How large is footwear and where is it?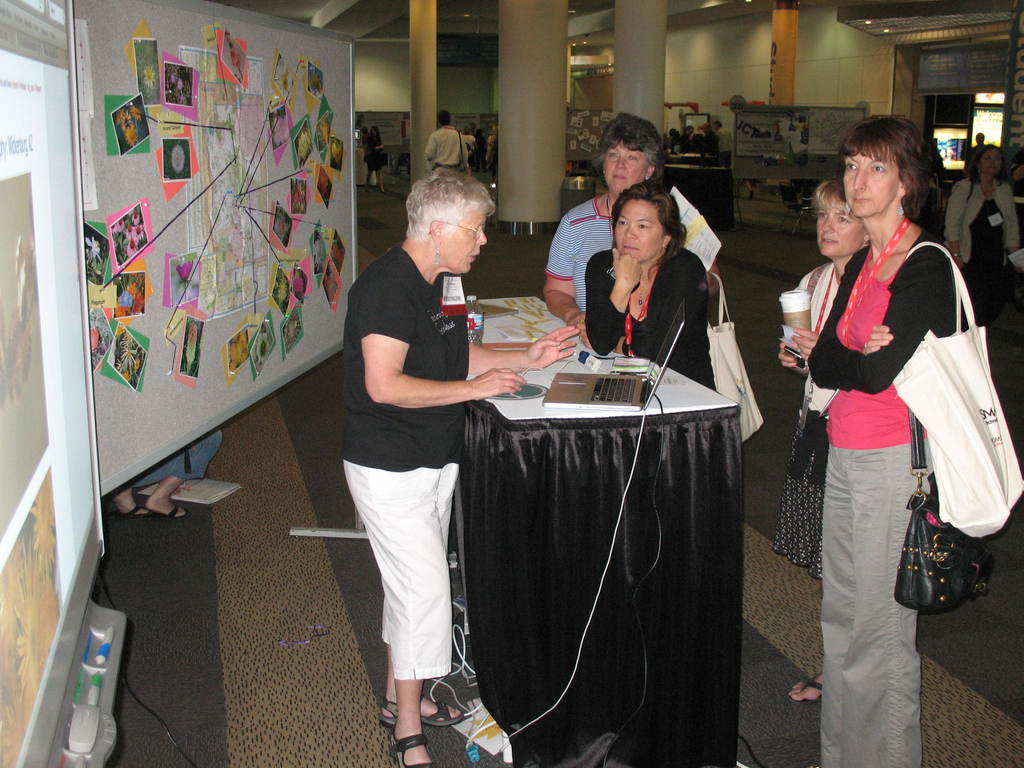
Bounding box: 378:688:467:729.
